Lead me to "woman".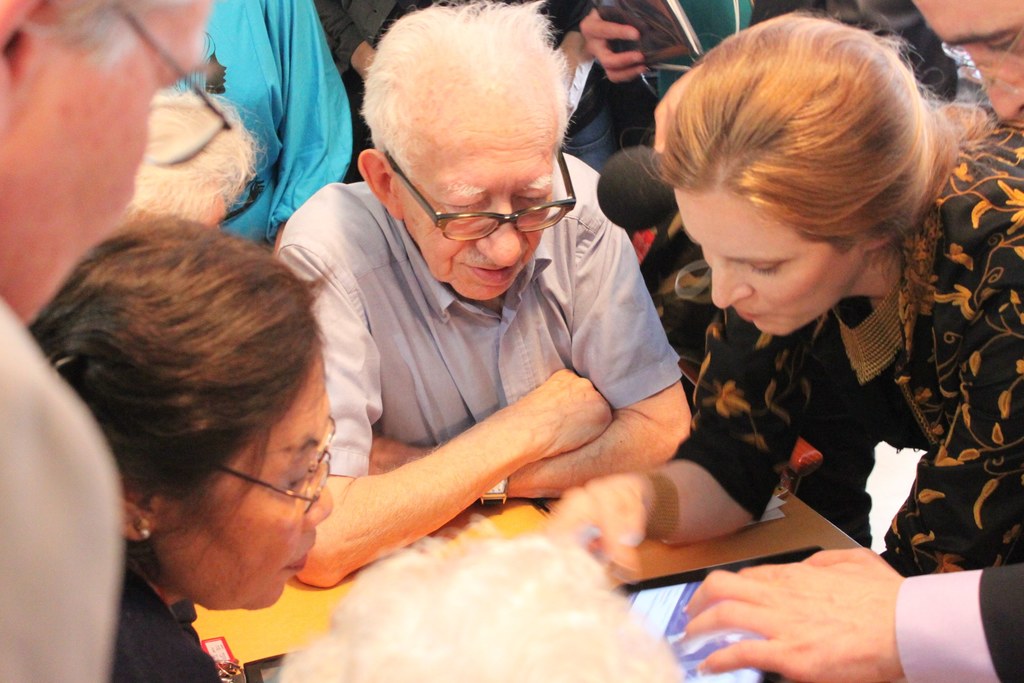
Lead to Rect(550, 12, 986, 636).
